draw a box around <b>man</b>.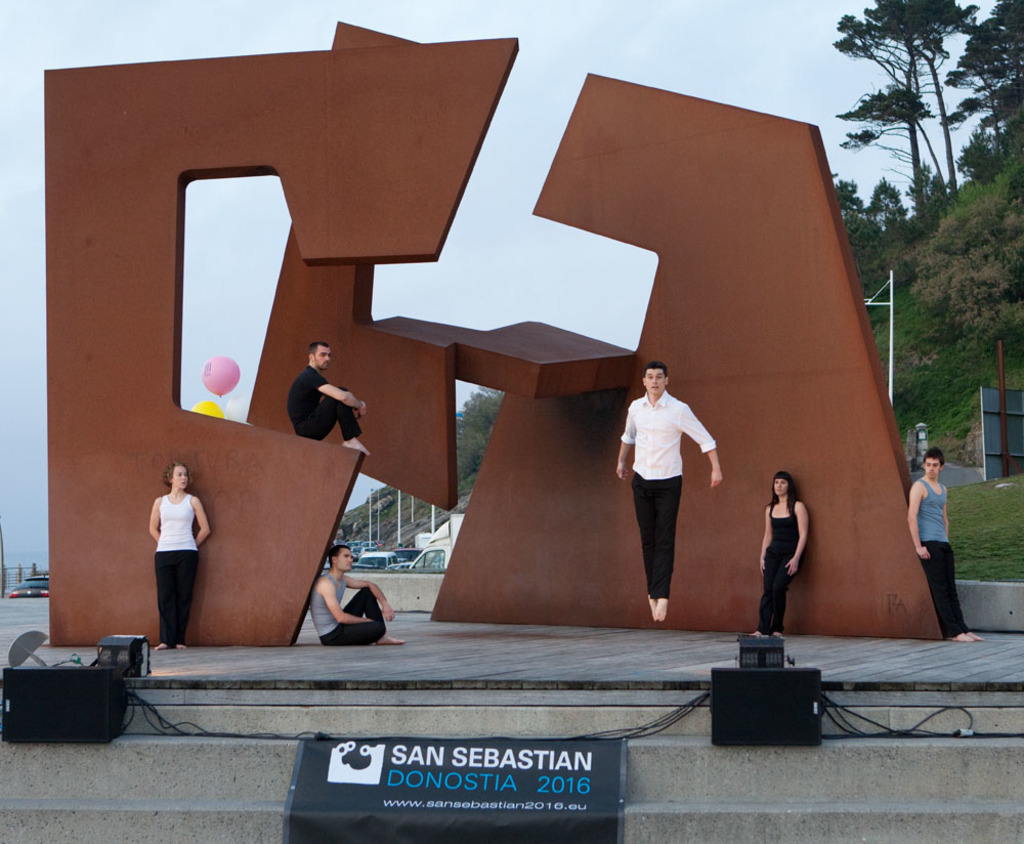
x1=288 y1=339 x2=373 y2=467.
